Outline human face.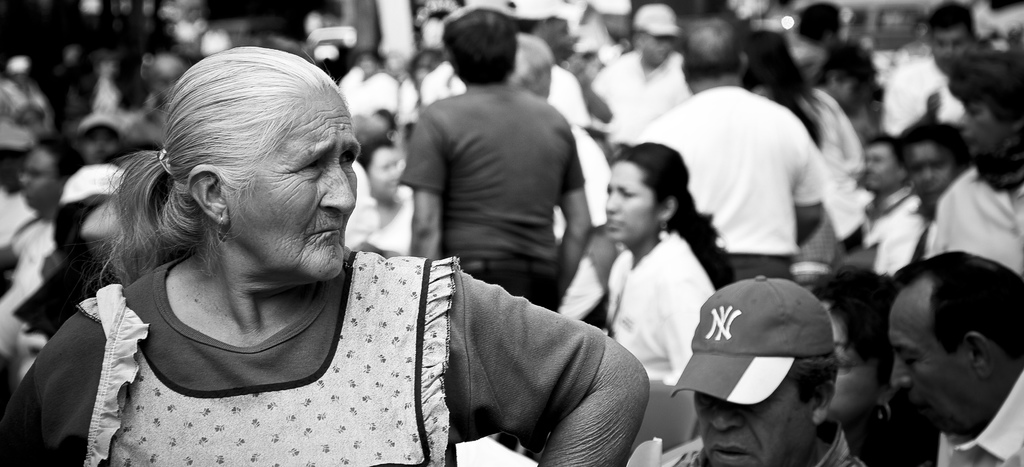
Outline: [x1=368, y1=143, x2=400, y2=202].
